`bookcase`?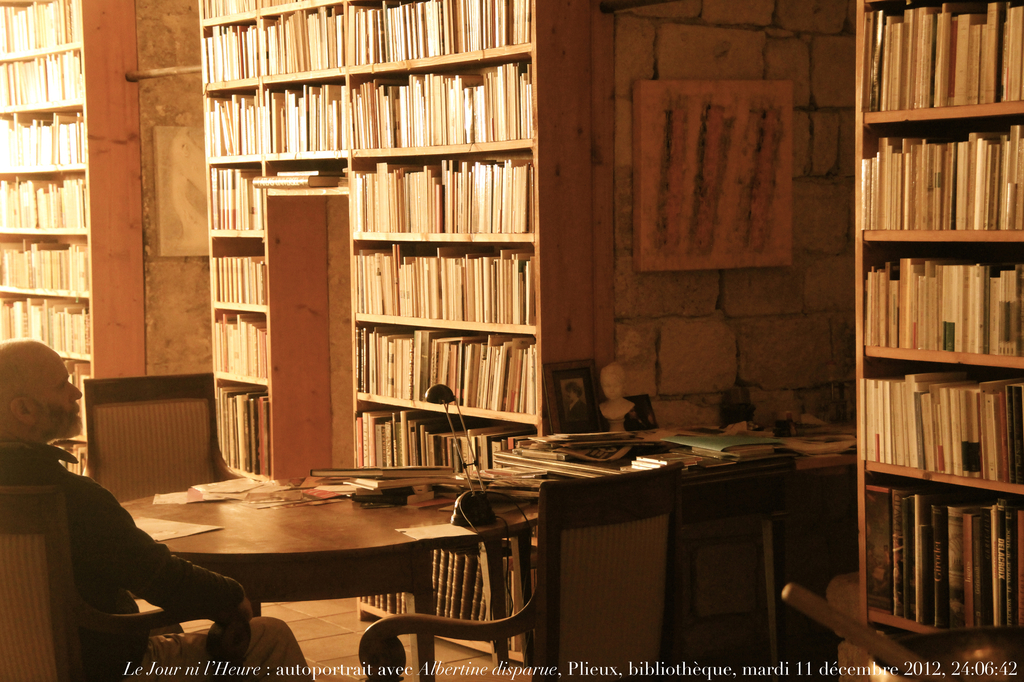
left=207, top=21, right=547, bottom=501
